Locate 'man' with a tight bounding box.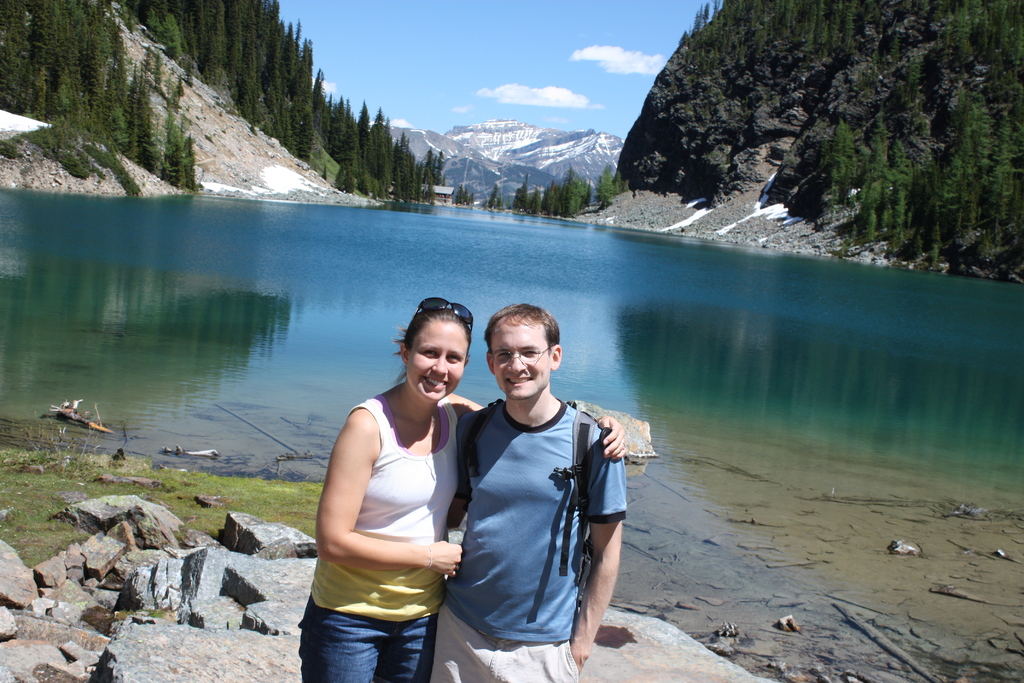
rect(436, 309, 643, 669).
